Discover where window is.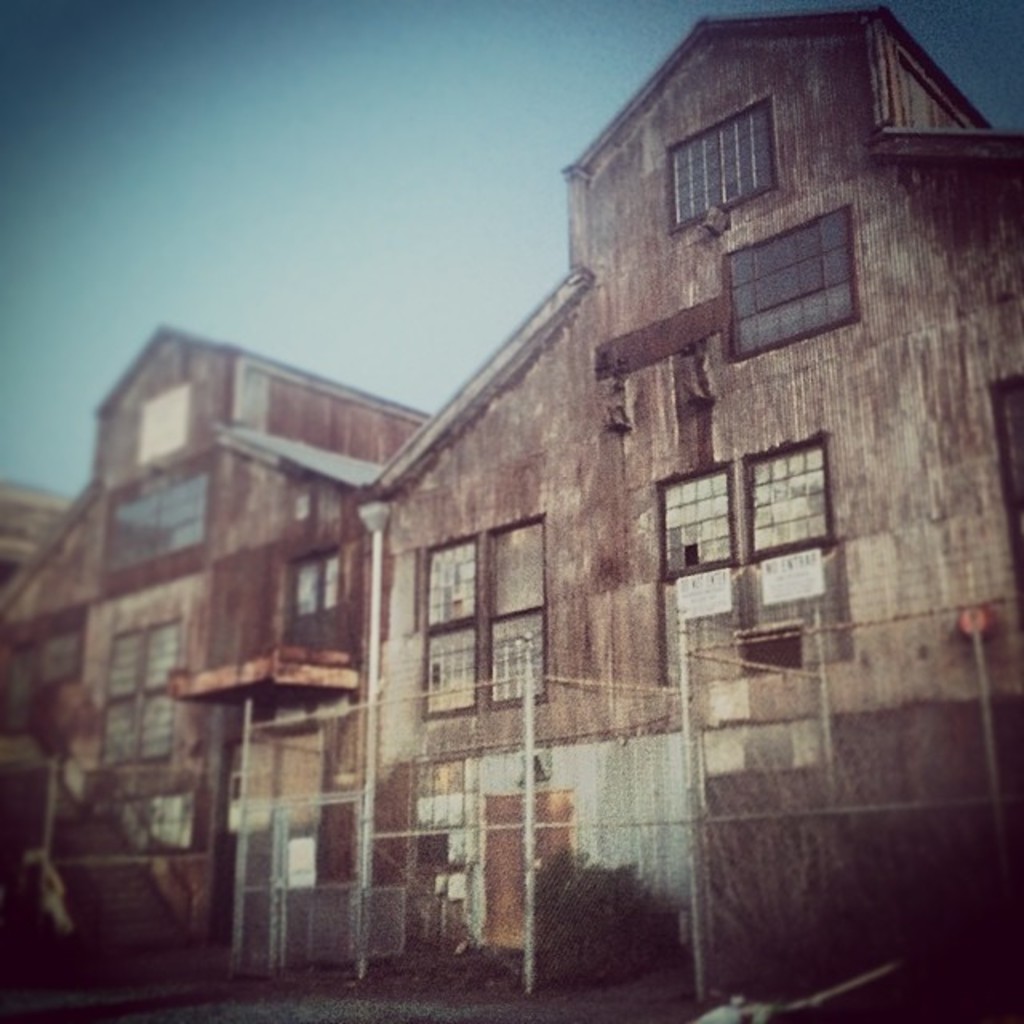
Discovered at rect(725, 205, 858, 360).
